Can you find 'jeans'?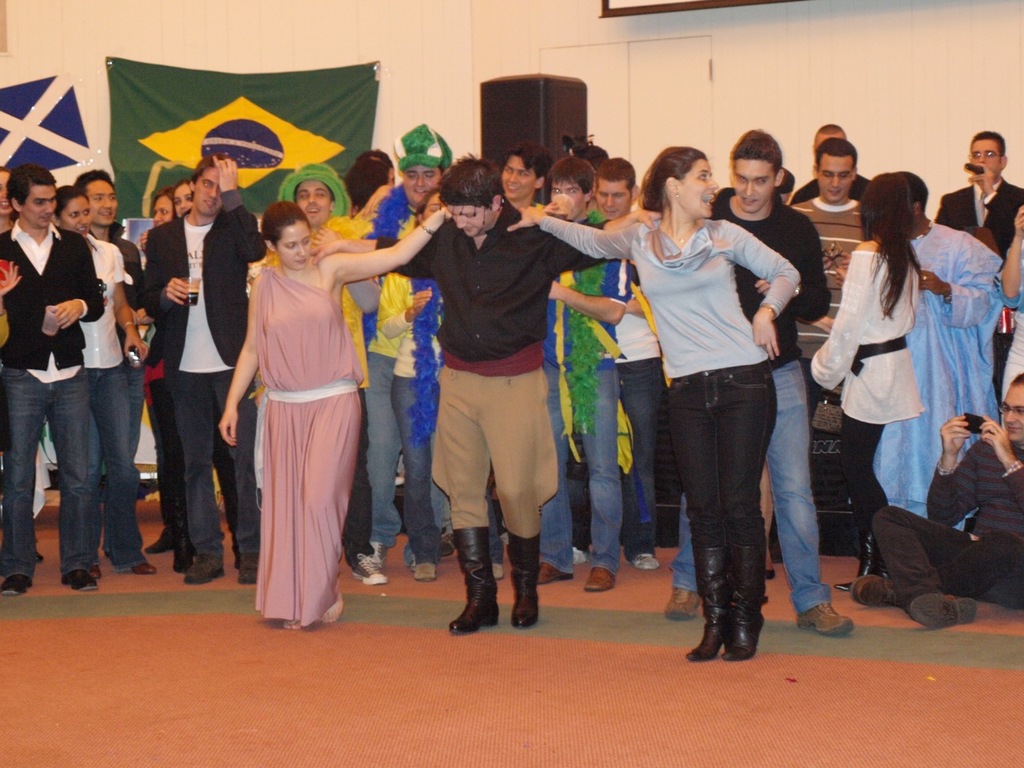
Yes, bounding box: box(151, 378, 176, 537).
